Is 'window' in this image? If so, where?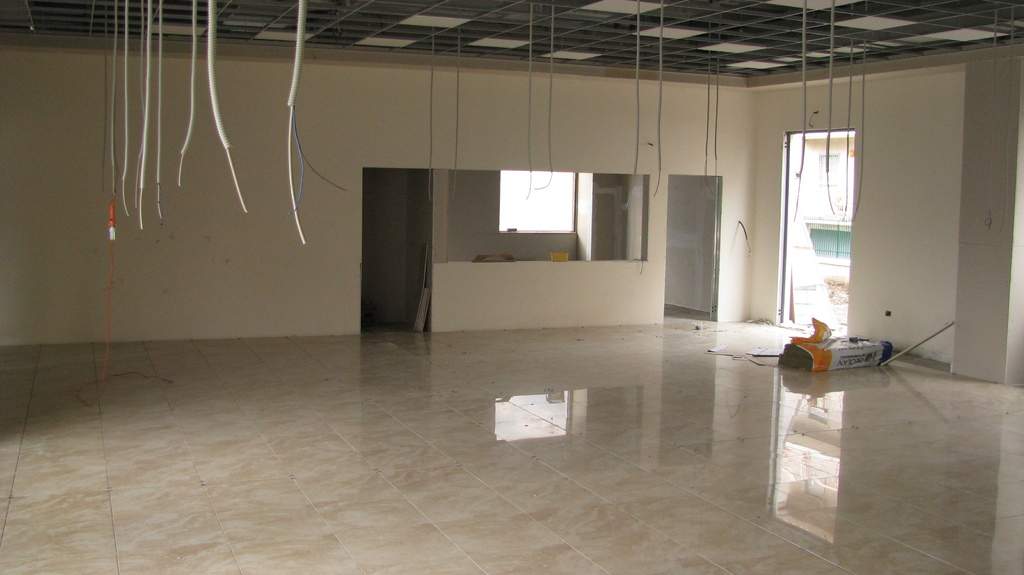
Yes, at (x1=499, y1=175, x2=575, y2=234).
